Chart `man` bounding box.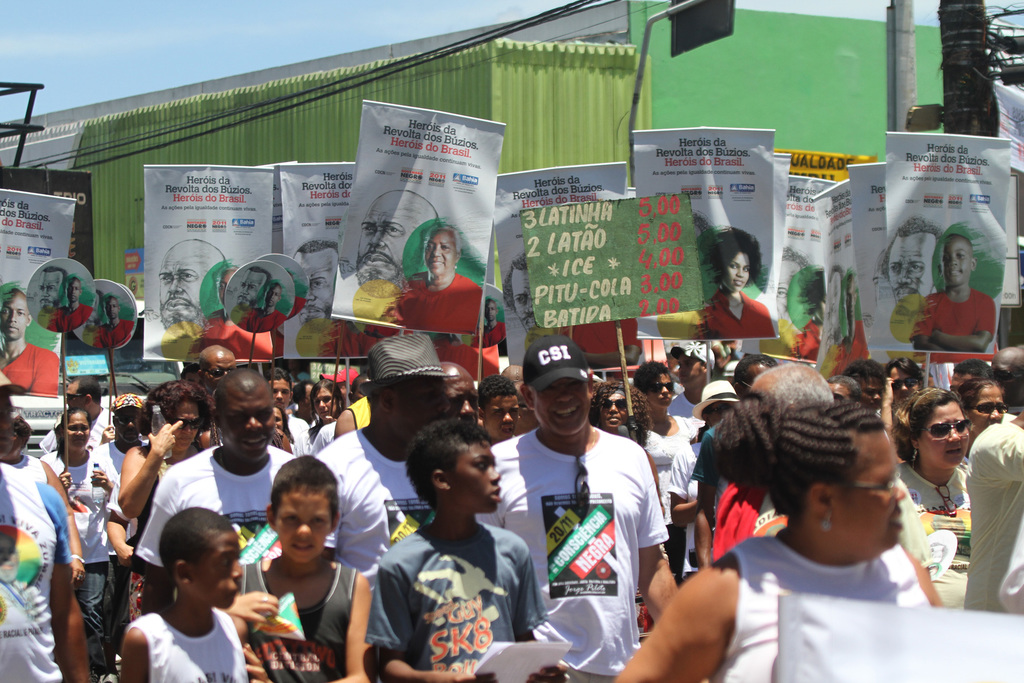
Charted: (left=666, top=338, right=715, bottom=420).
